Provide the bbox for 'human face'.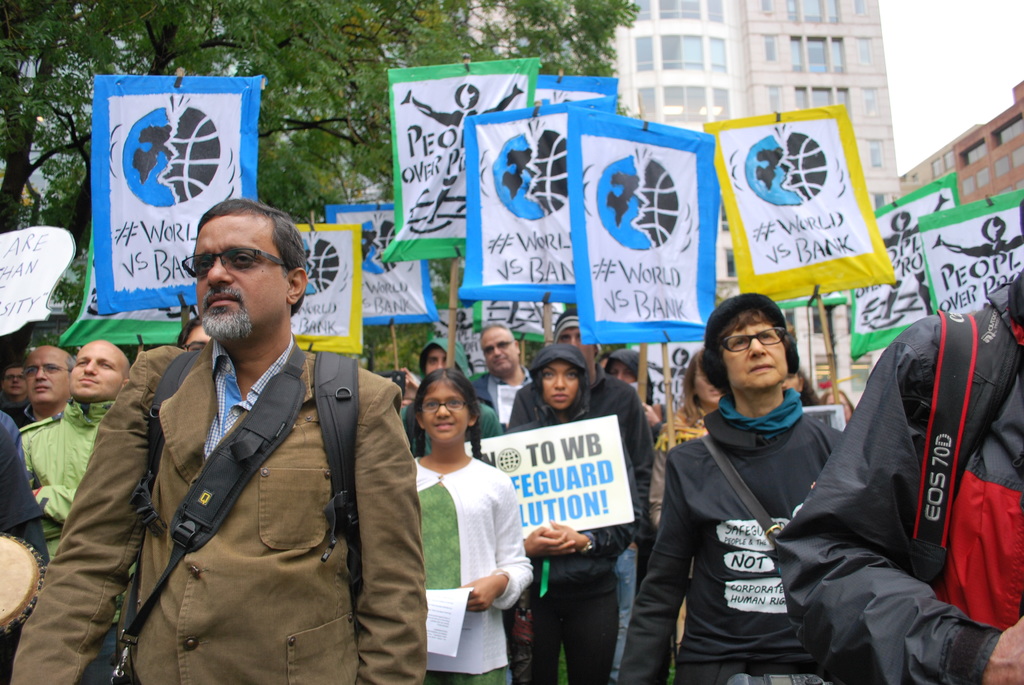
bbox=[195, 216, 294, 341].
